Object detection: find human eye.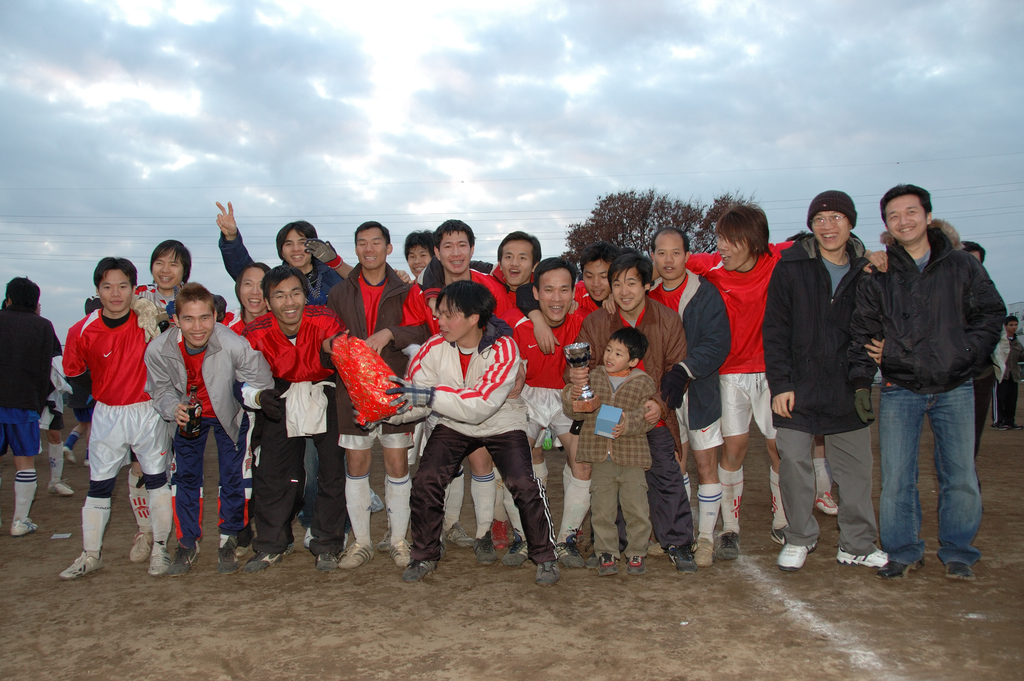
[236,281,254,291].
